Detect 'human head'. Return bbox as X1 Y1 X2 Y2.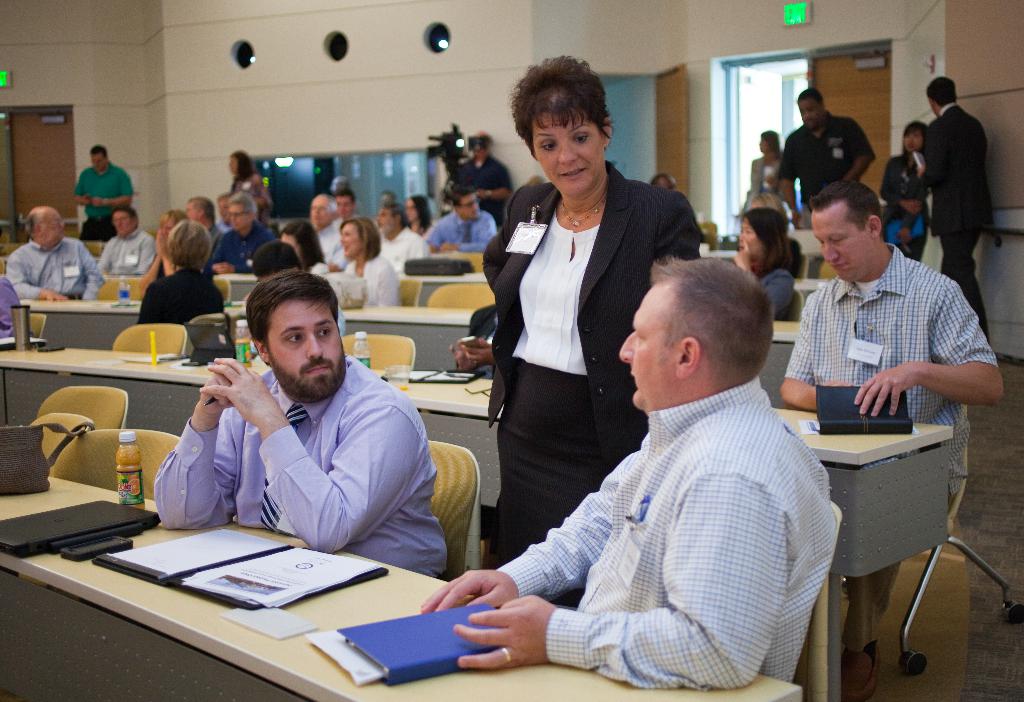
248 240 302 287.
